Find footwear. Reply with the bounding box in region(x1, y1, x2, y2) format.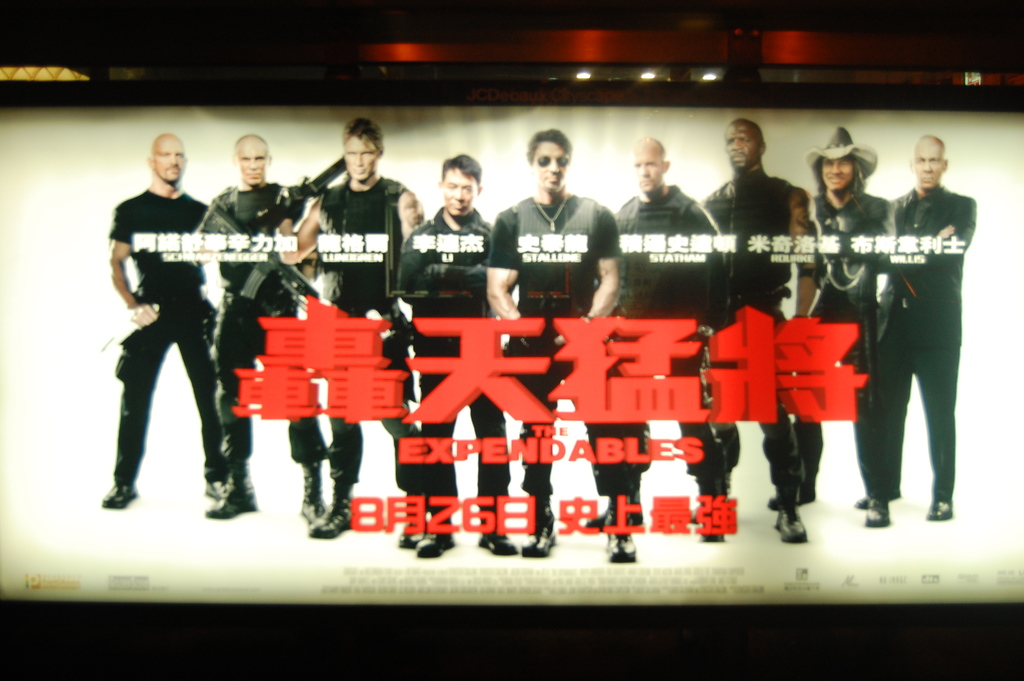
region(769, 482, 815, 511).
